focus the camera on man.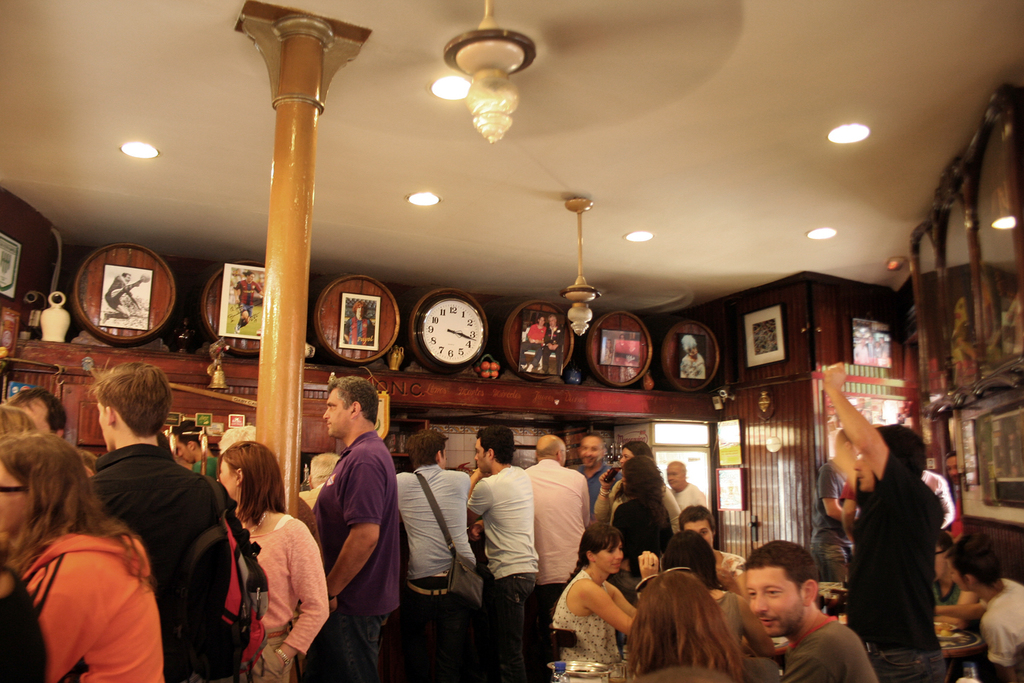
Focus region: (661,458,709,519).
